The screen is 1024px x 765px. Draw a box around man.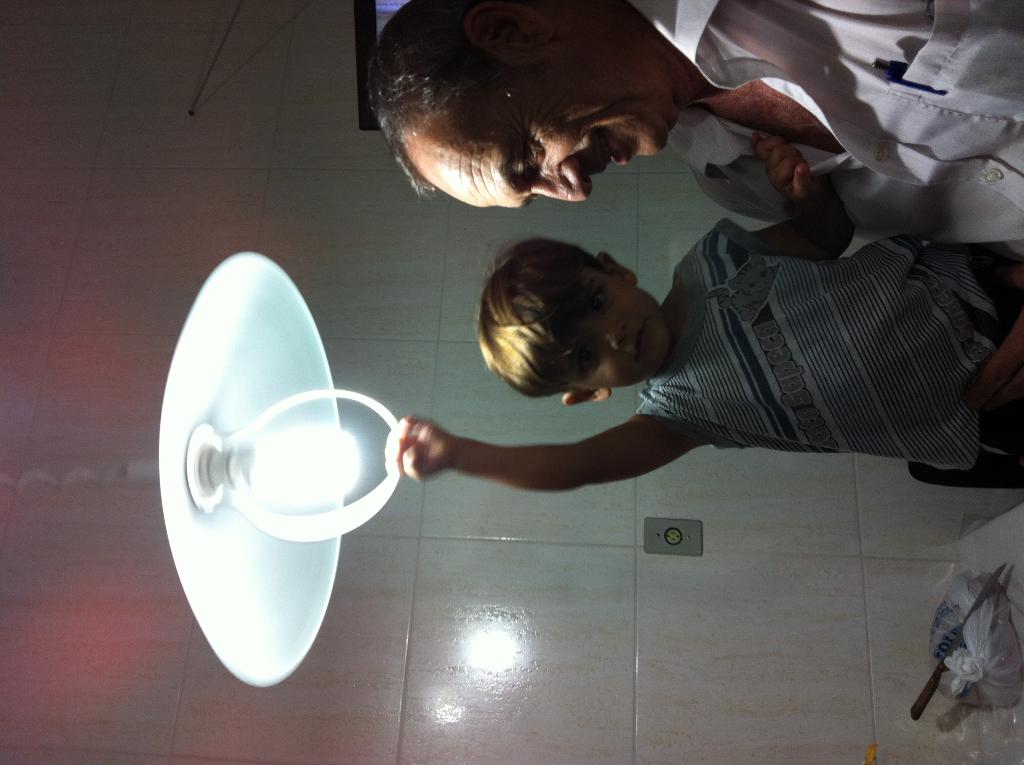
BBox(362, 0, 1023, 244).
